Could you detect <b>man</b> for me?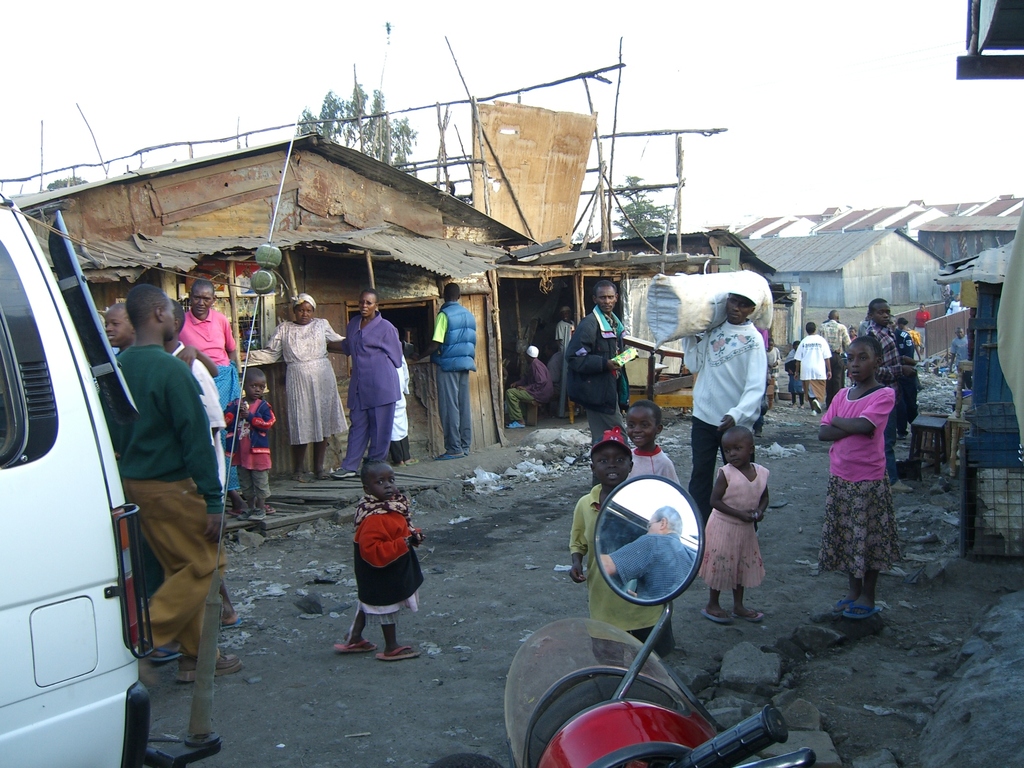
Detection result: [x1=684, y1=276, x2=763, y2=524].
